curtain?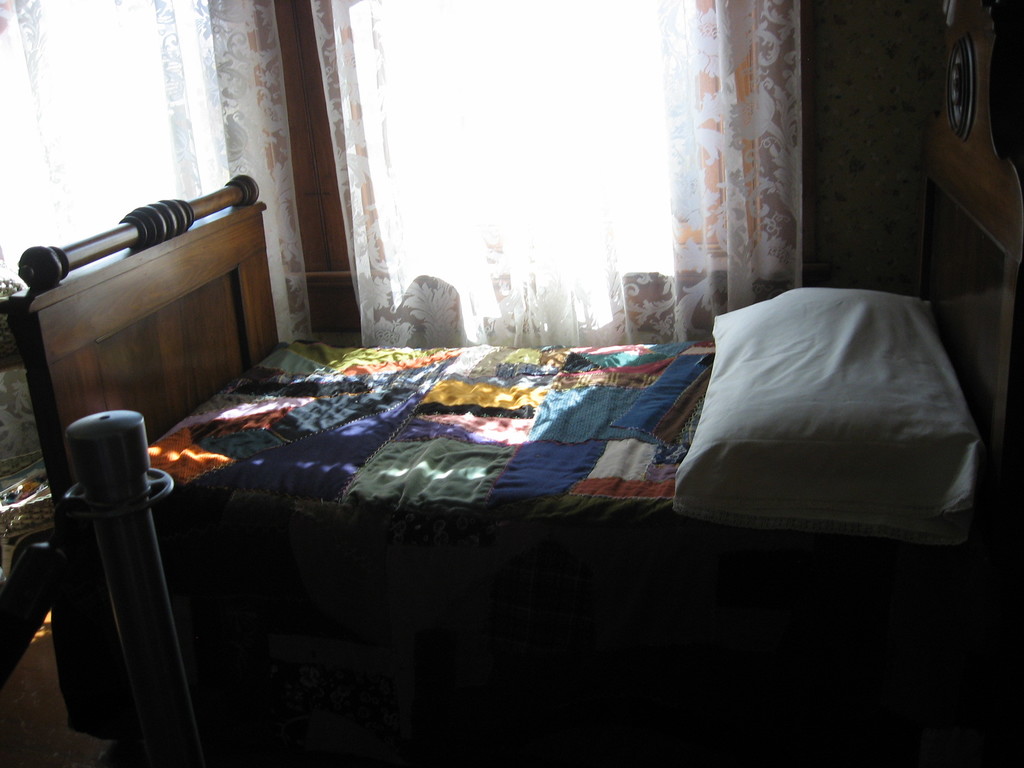
bbox=(0, 0, 313, 574)
